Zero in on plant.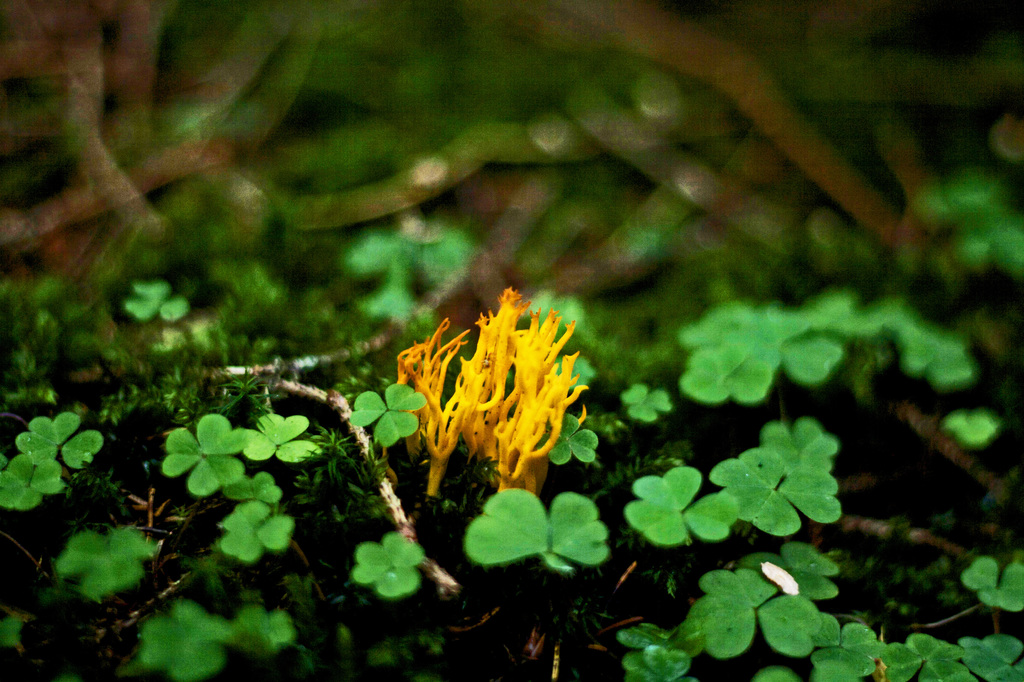
Zeroed in: <bbox>678, 332, 771, 397</bbox>.
